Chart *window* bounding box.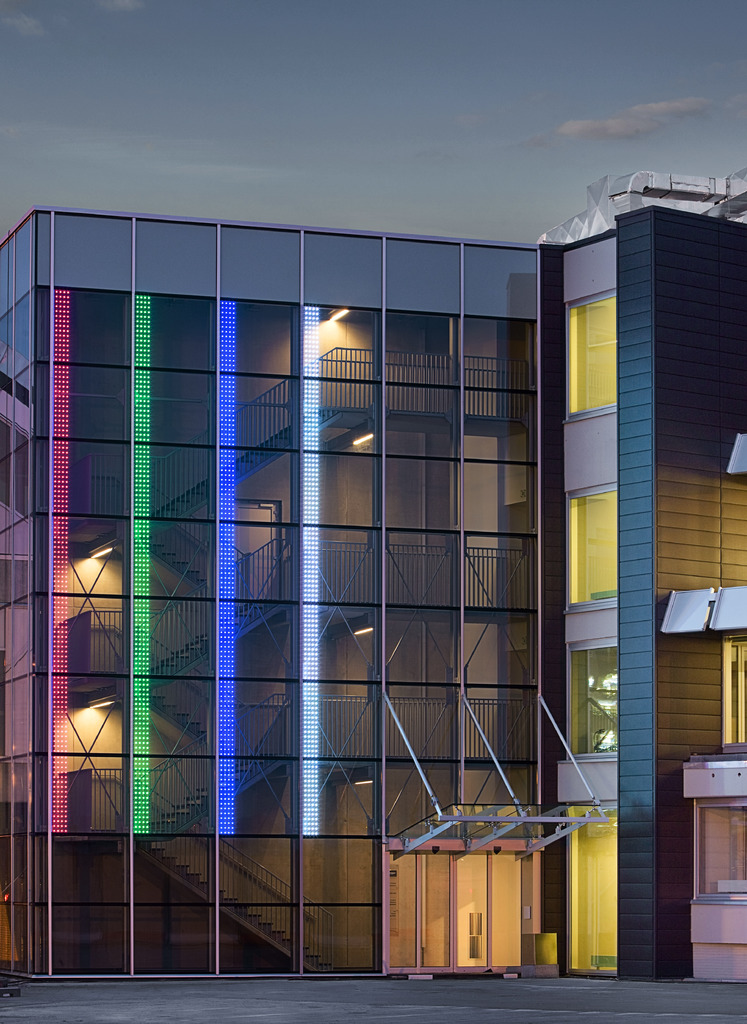
Charted: [left=560, top=289, right=621, bottom=420].
